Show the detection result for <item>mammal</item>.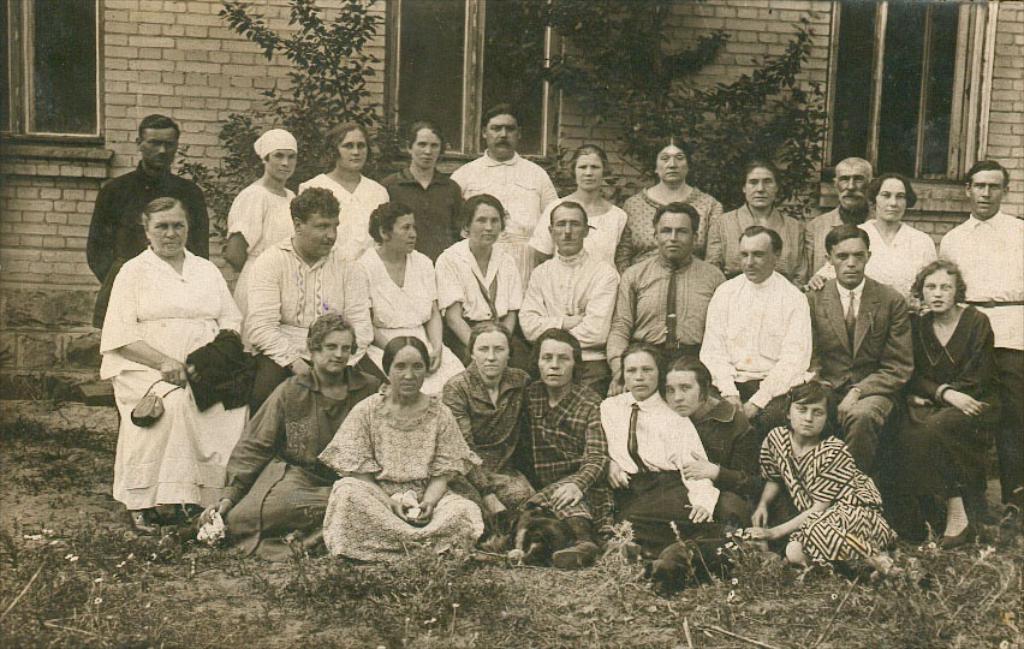
box=[434, 329, 537, 536].
